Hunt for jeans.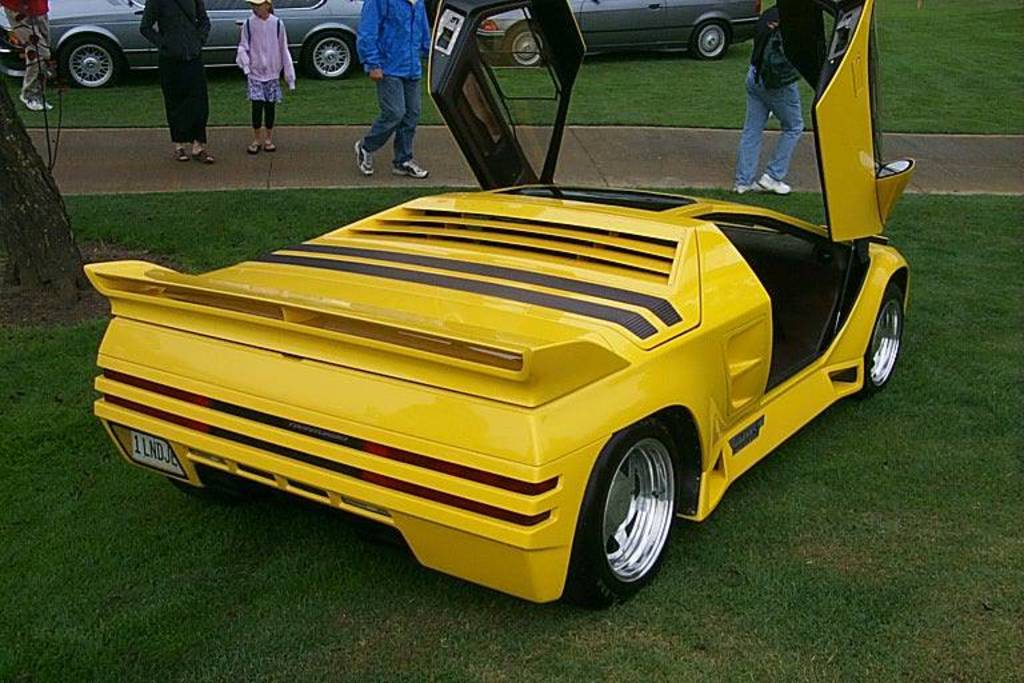
Hunted down at 736:67:805:181.
